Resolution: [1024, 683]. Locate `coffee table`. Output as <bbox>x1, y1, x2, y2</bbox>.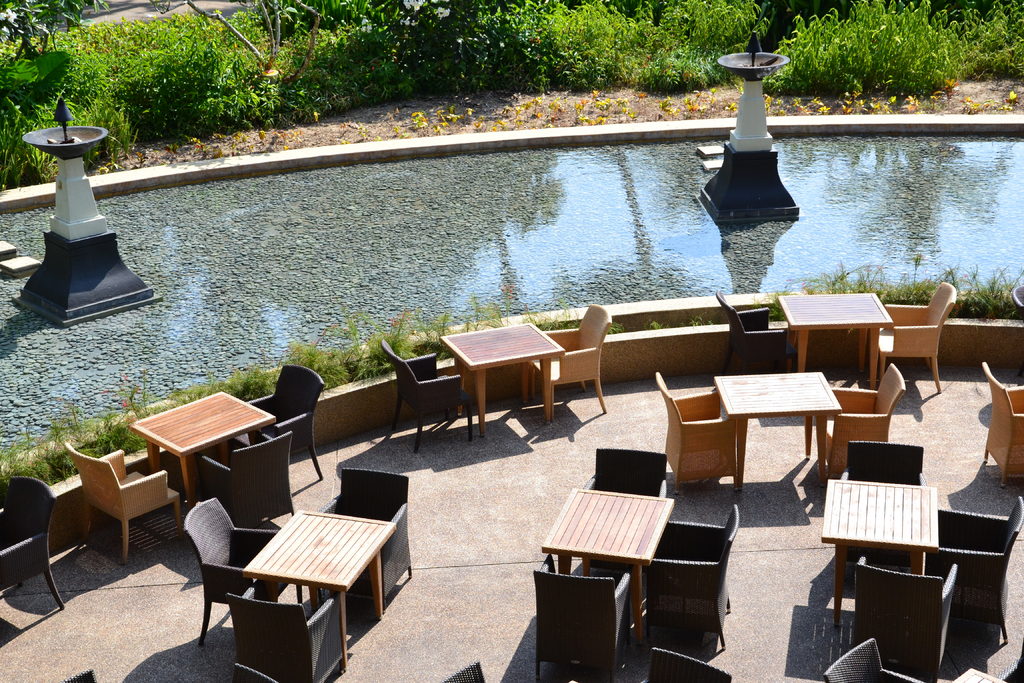
<bbox>946, 667, 1012, 682</bbox>.
